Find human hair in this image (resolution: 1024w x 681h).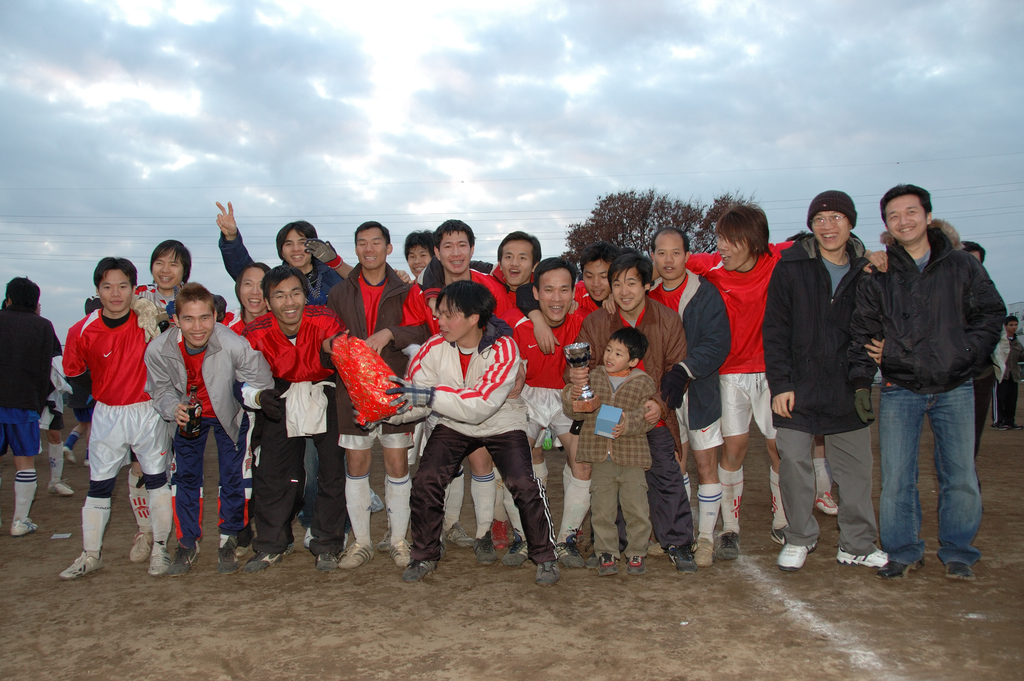
<box>406,230,436,255</box>.
